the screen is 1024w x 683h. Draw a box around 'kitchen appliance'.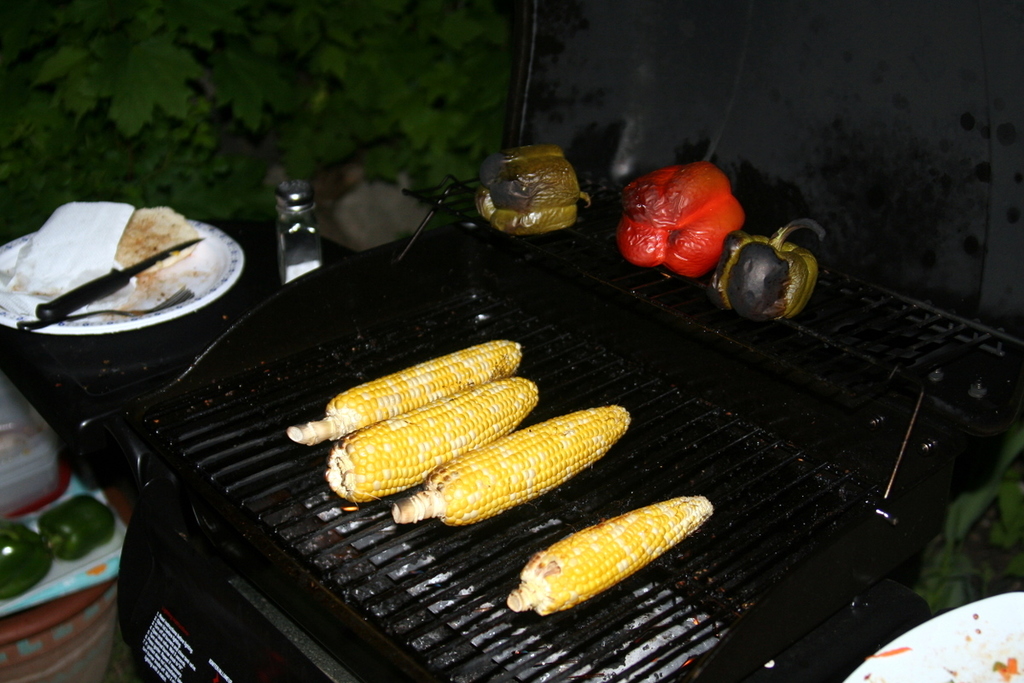
pyautogui.locateOnScreen(60, 175, 1023, 682).
